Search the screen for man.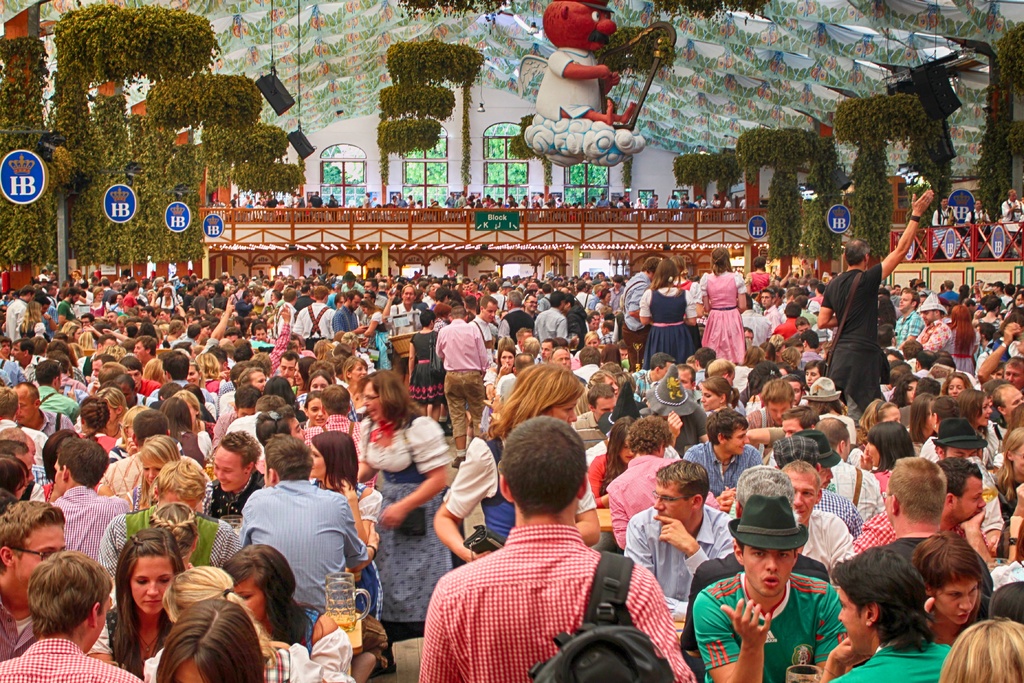
Found at [876,323,897,362].
